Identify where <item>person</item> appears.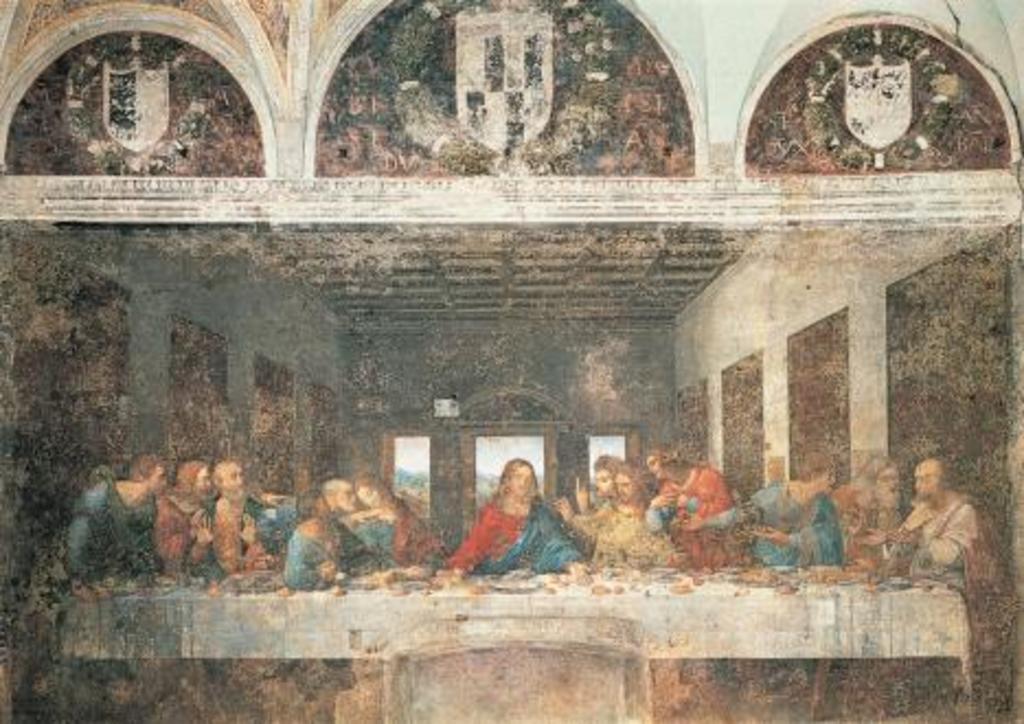
Appears at <region>283, 476, 368, 584</region>.
